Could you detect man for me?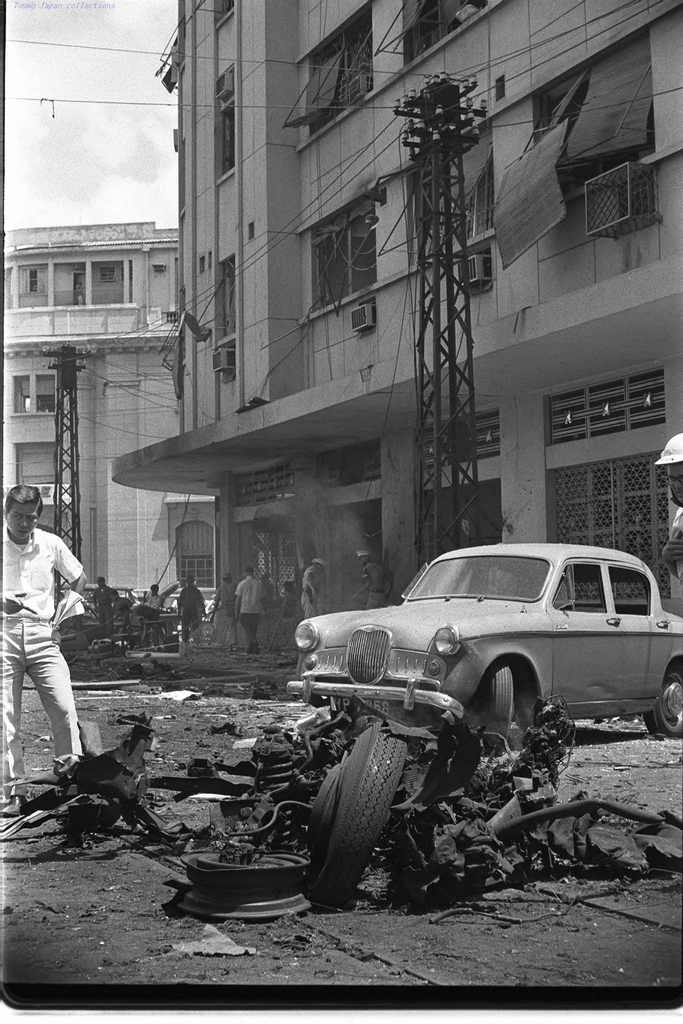
Detection result: select_region(234, 565, 267, 656).
